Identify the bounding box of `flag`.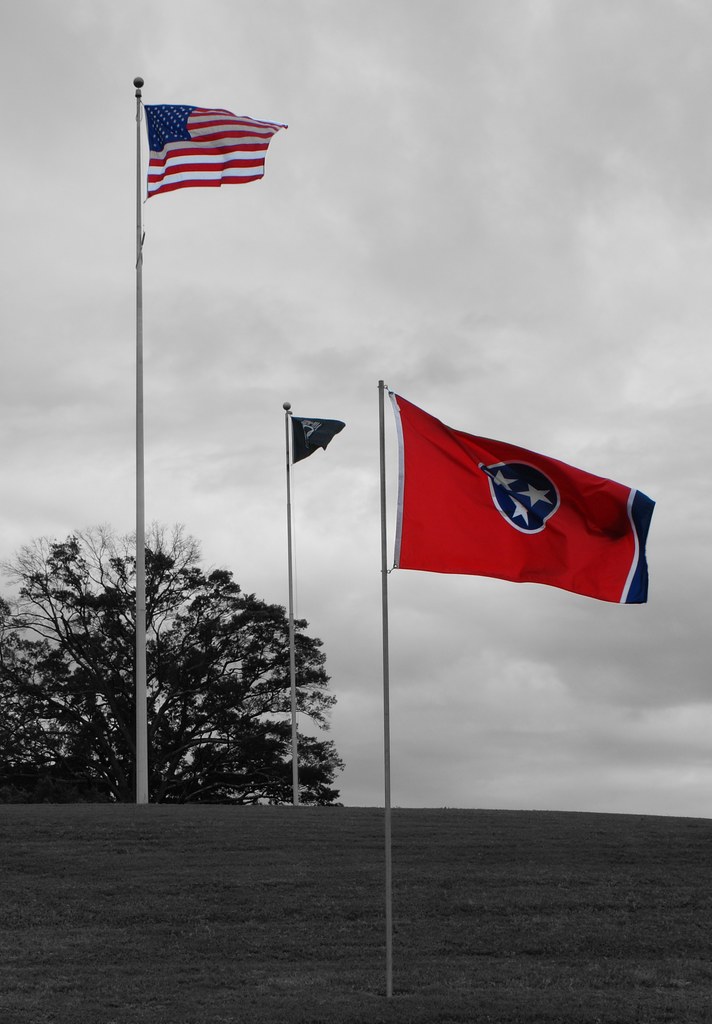
<box>284,414,349,463</box>.
